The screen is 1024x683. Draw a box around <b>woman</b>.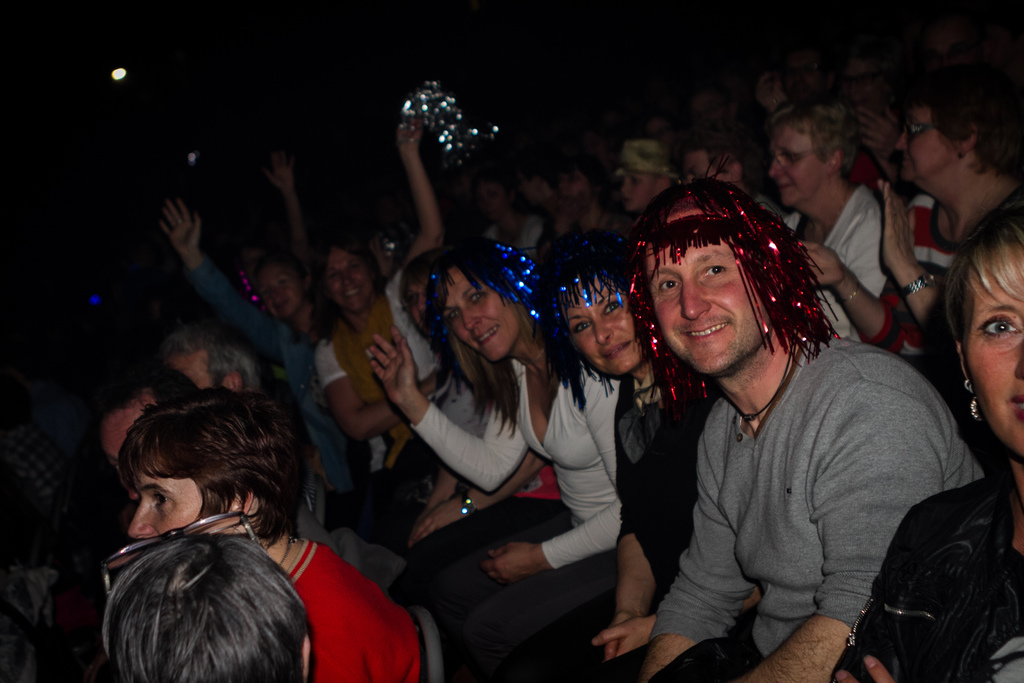
765, 101, 884, 336.
